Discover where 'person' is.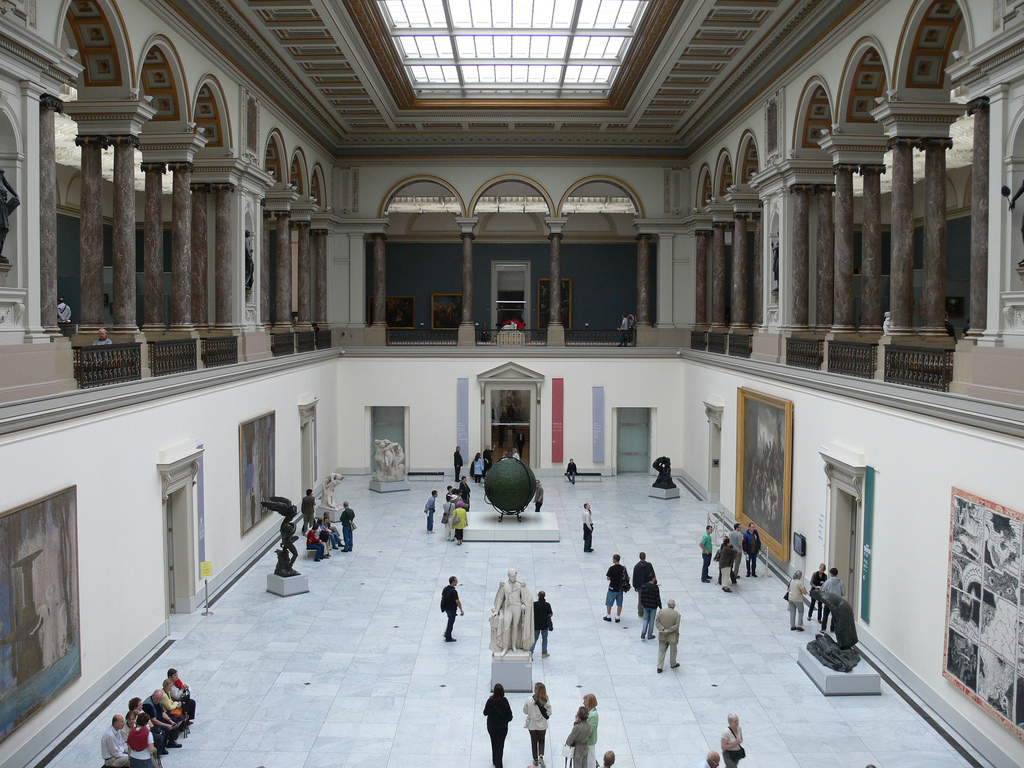
Discovered at (698,745,719,767).
